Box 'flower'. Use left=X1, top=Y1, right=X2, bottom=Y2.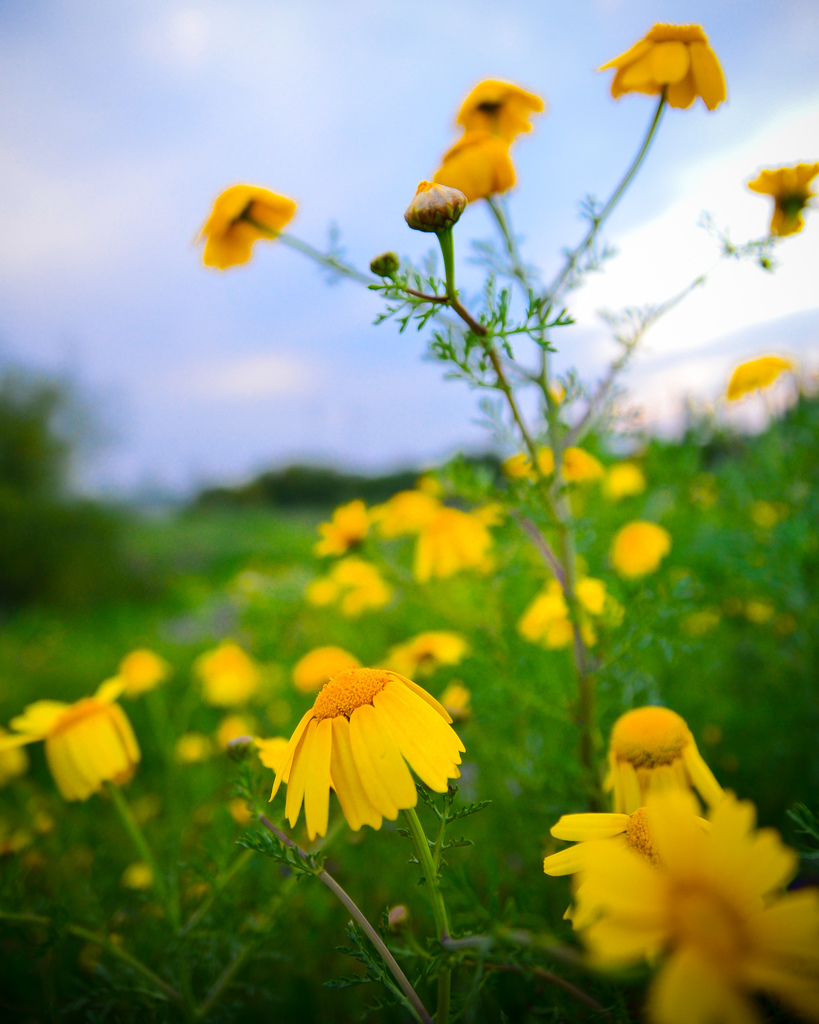
left=152, top=724, right=203, bottom=770.
